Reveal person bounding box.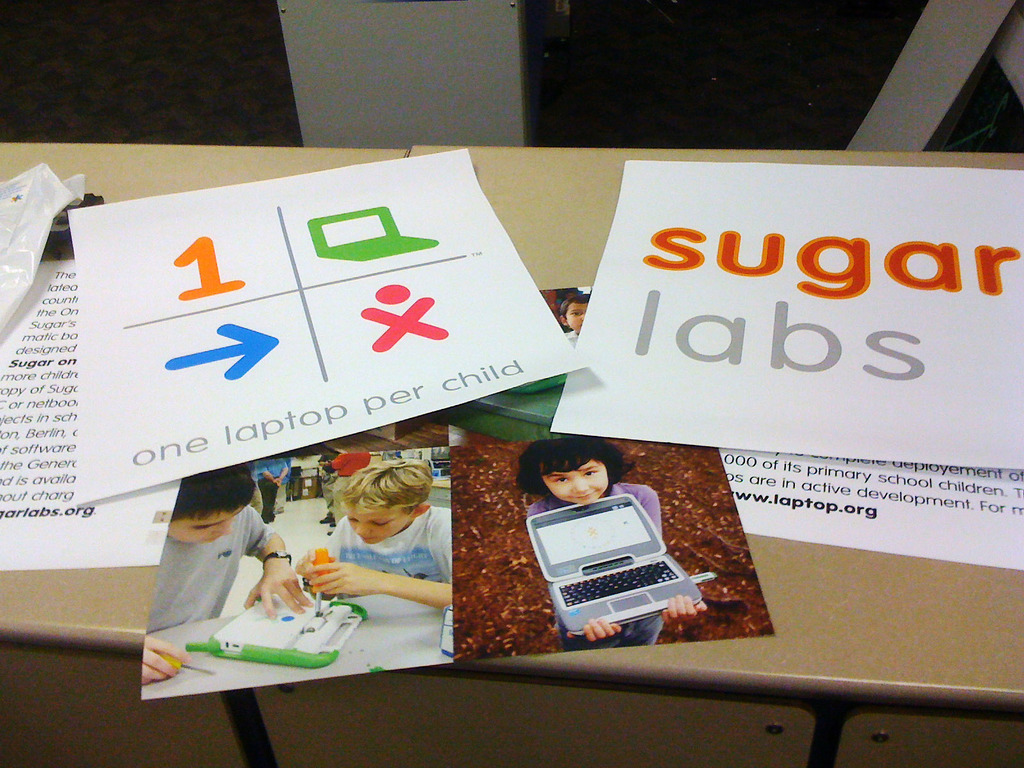
Revealed: BBox(154, 462, 308, 679).
